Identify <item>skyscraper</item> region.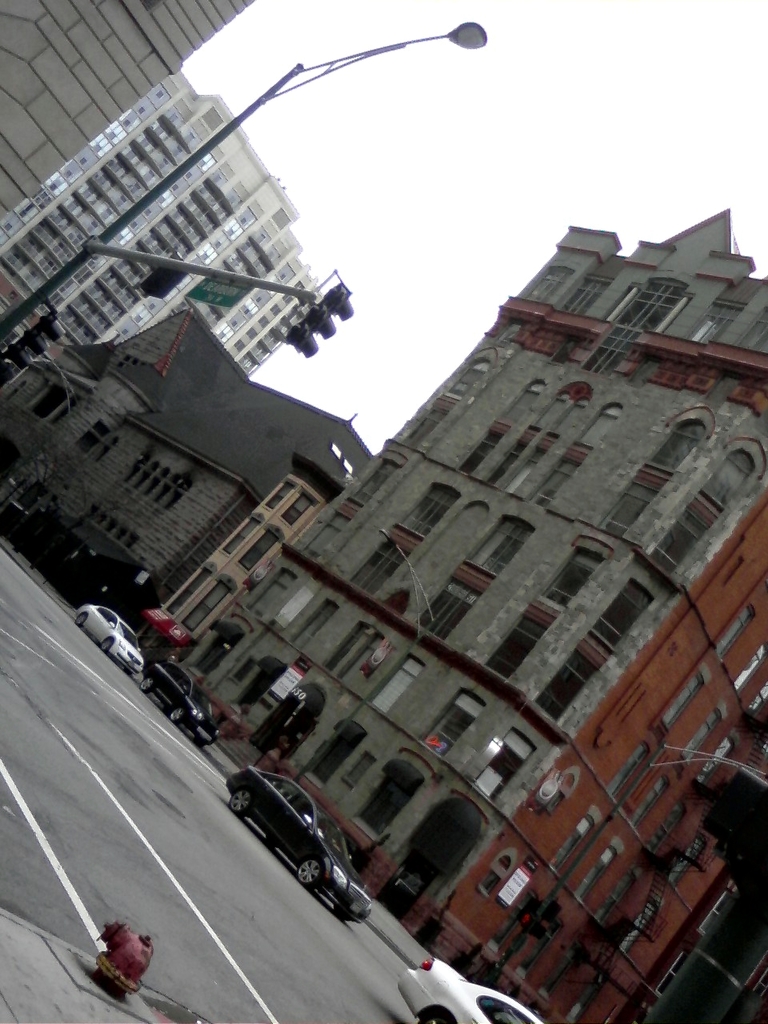
Region: x1=85 y1=134 x2=742 y2=990.
